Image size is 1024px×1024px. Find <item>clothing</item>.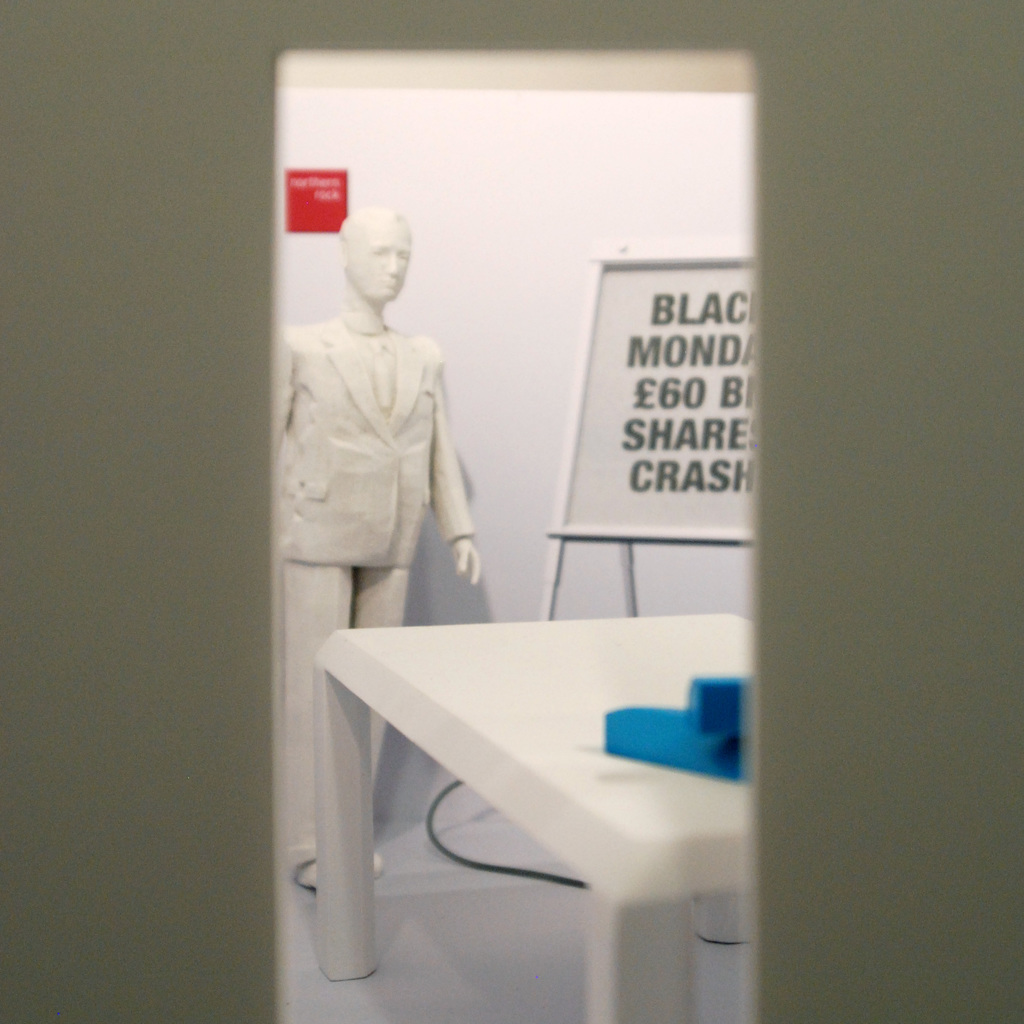
<bbox>273, 325, 488, 862</bbox>.
